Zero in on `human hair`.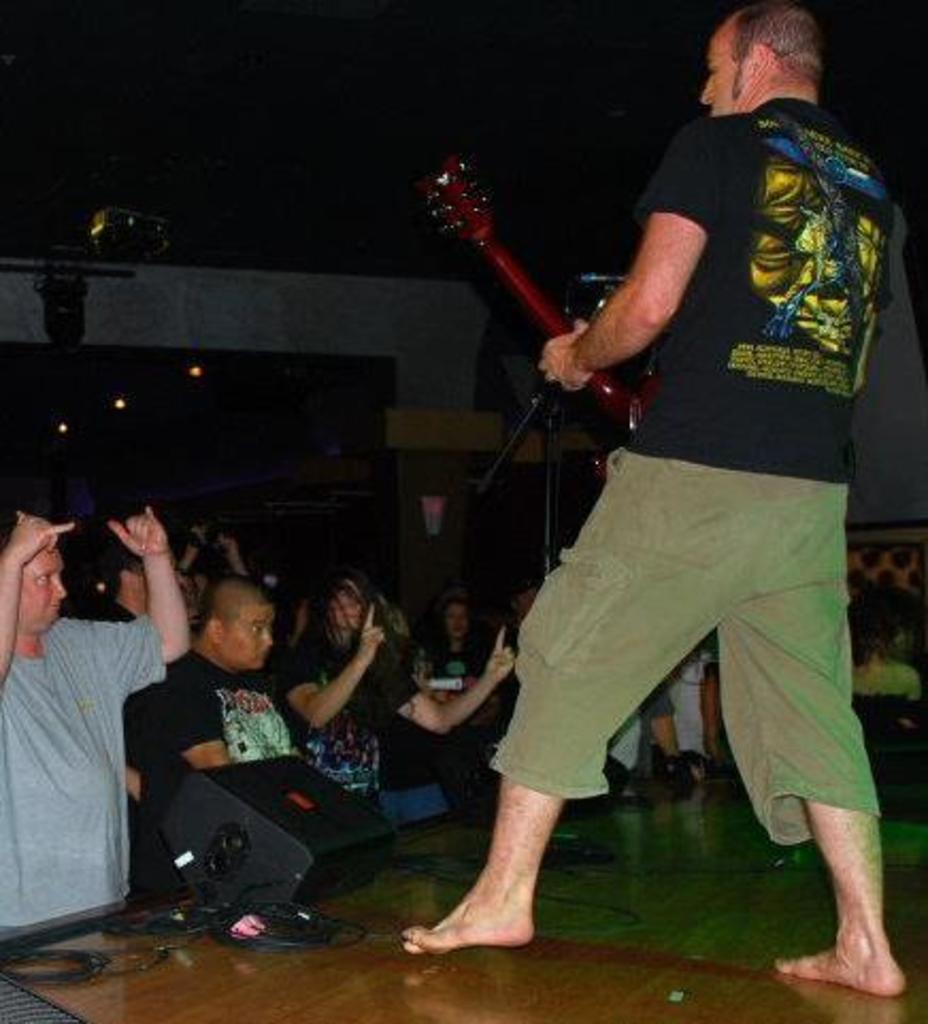
Zeroed in: rect(275, 554, 370, 679).
